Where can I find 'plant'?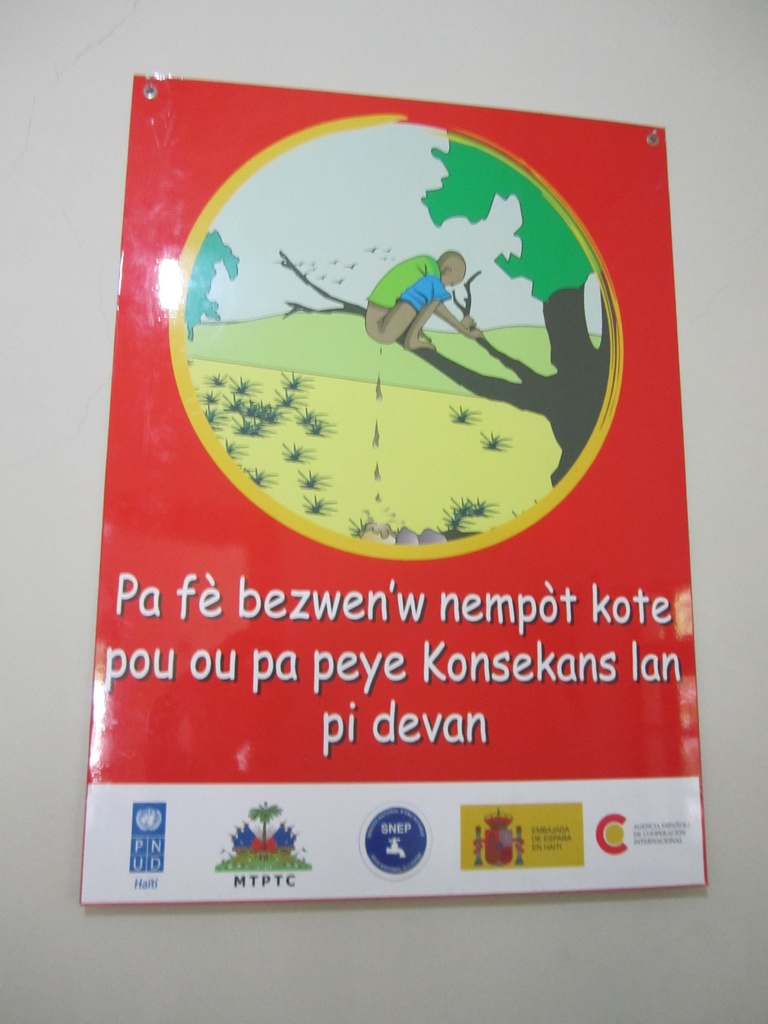
You can find it at 436, 524, 452, 531.
